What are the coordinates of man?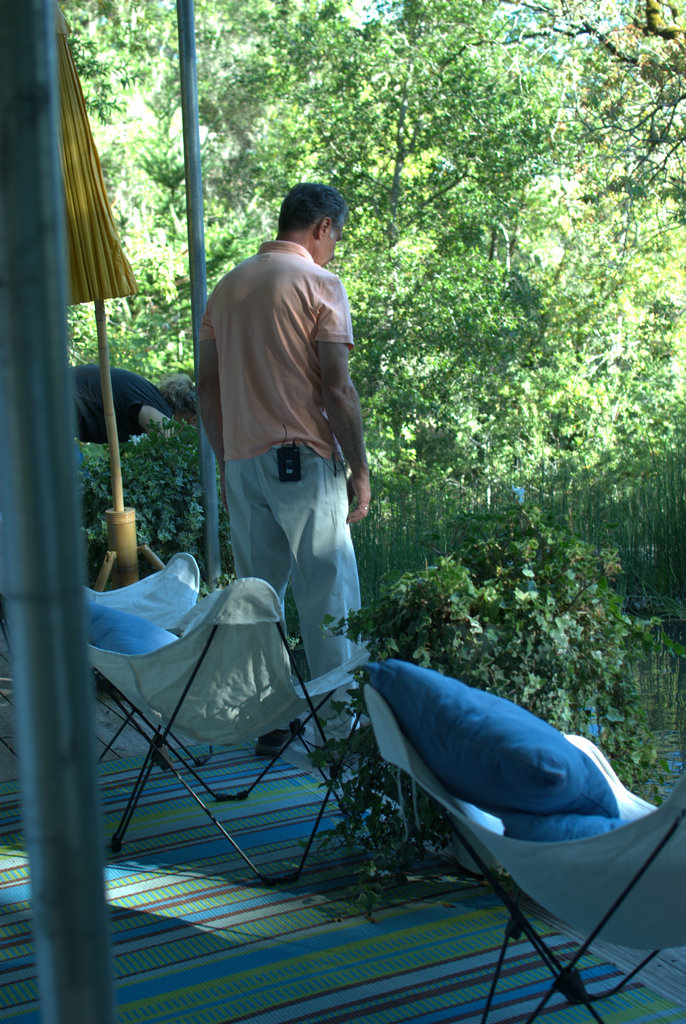
(187,170,385,715).
